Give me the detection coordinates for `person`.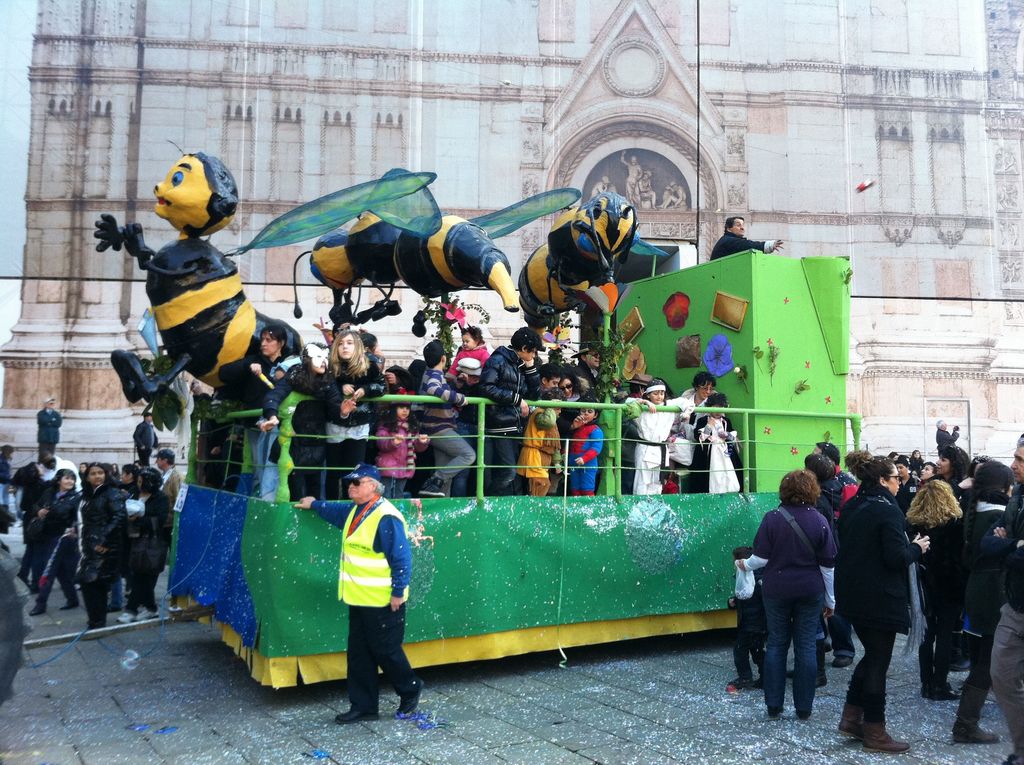
<region>294, 463, 425, 723</region>.
